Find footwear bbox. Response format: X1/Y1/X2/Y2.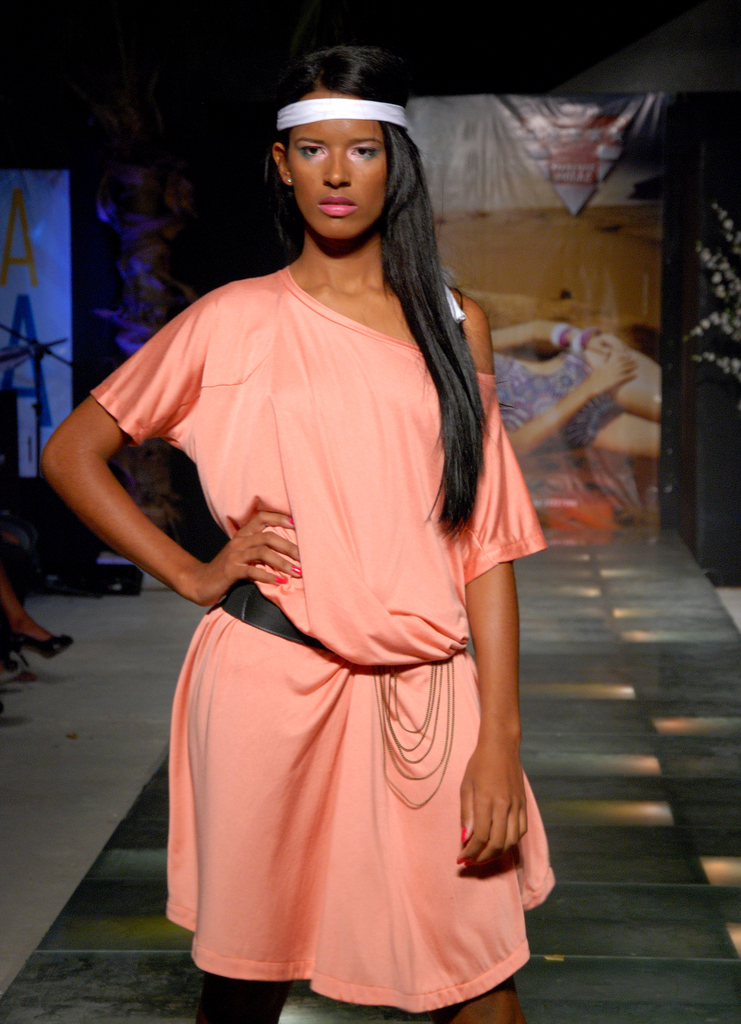
0/630/77/659.
